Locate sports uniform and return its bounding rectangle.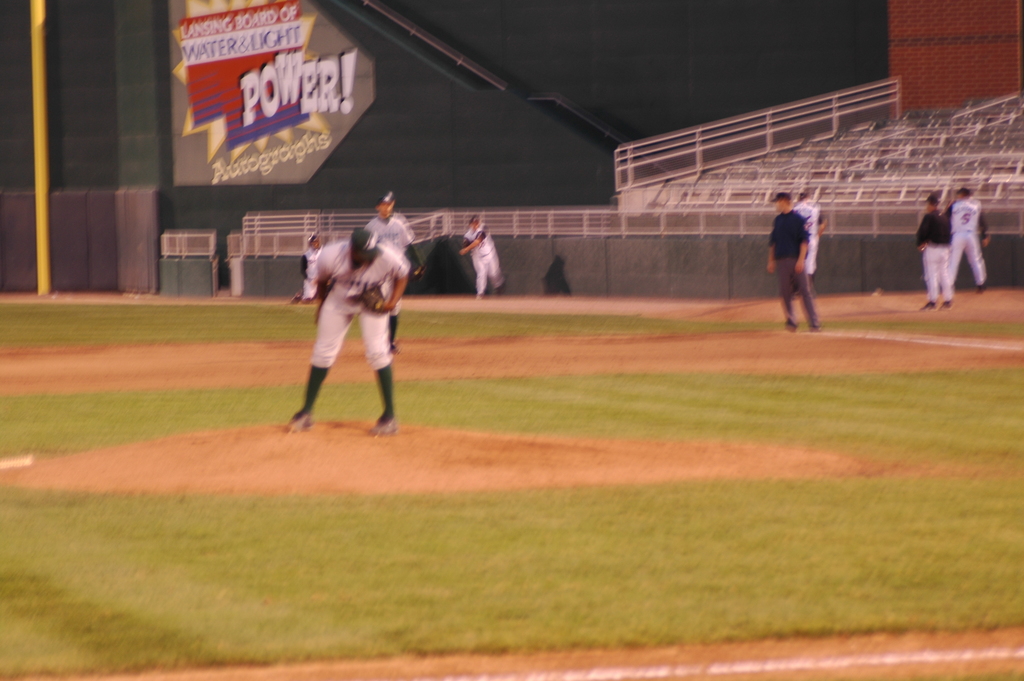
(284,226,409,433).
